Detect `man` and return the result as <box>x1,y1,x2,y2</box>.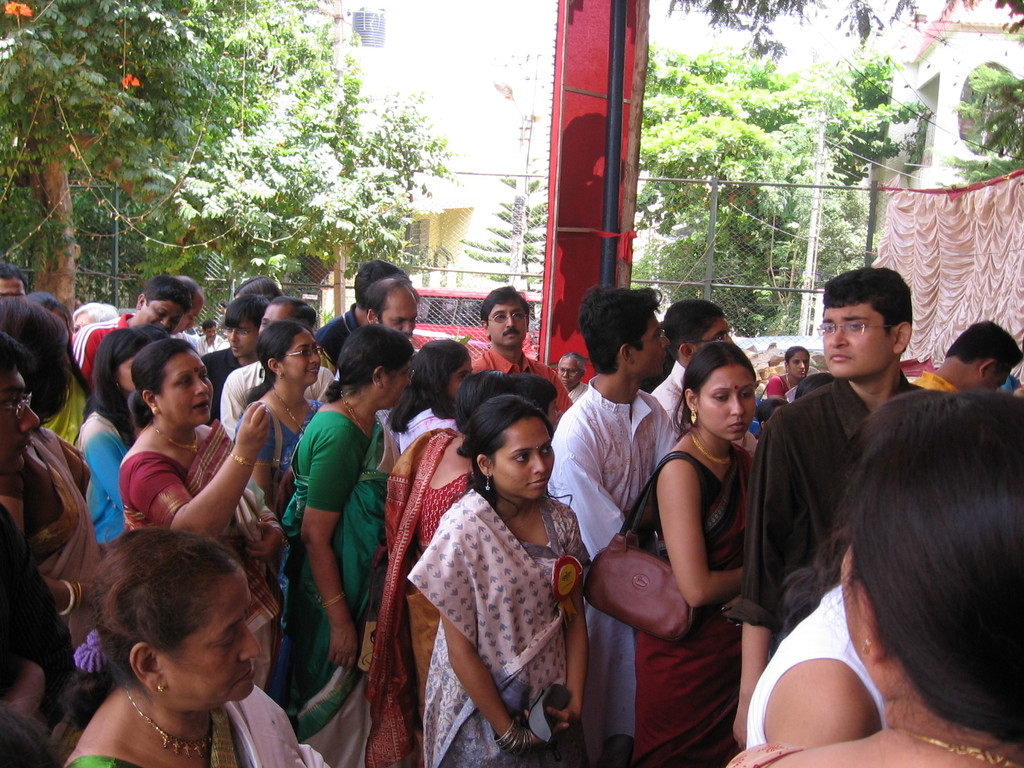
<box>170,276,207,336</box>.
